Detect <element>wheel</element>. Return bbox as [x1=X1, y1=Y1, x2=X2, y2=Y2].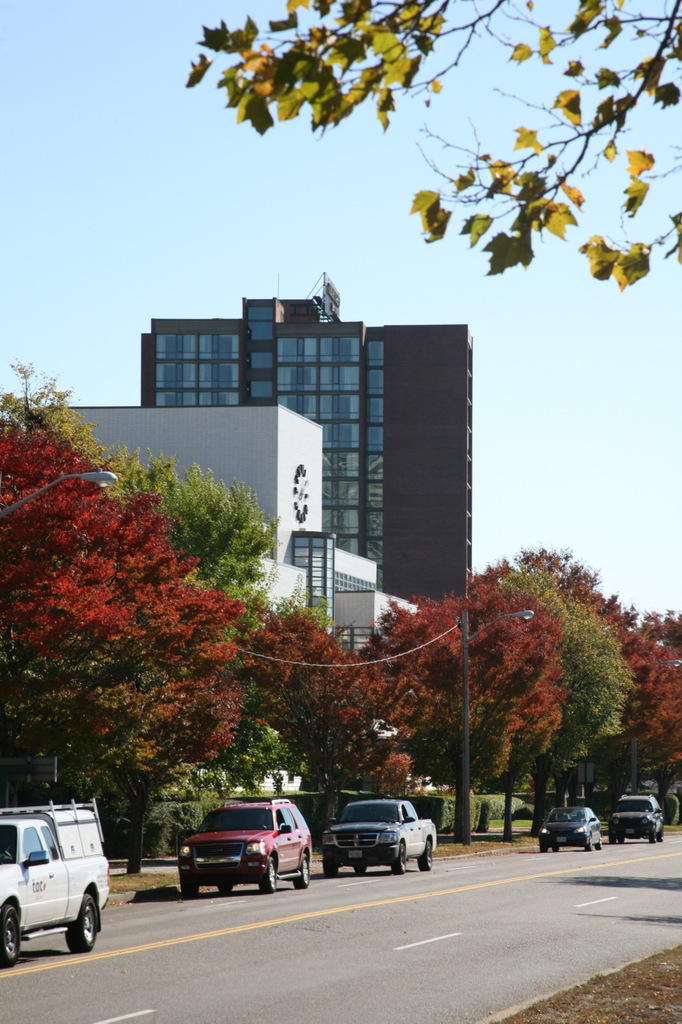
[x1=355, y1=858, x2=369, y2=878].
